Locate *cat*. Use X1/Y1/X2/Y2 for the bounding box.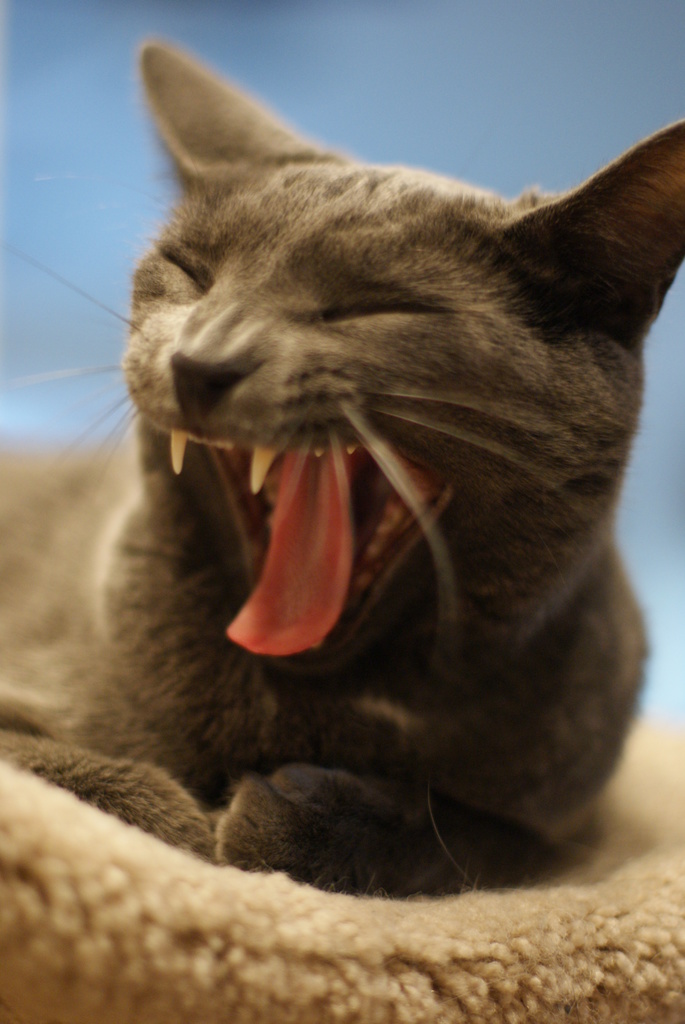
0/39/684/893.
